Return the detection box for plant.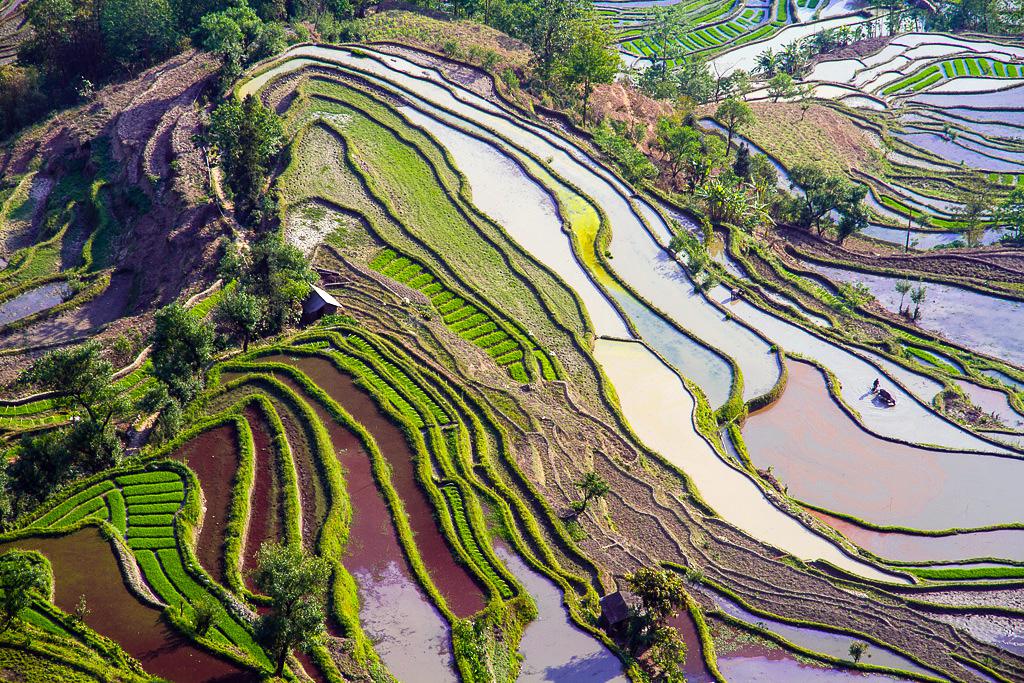
locate(882, 68, 936, 99).
